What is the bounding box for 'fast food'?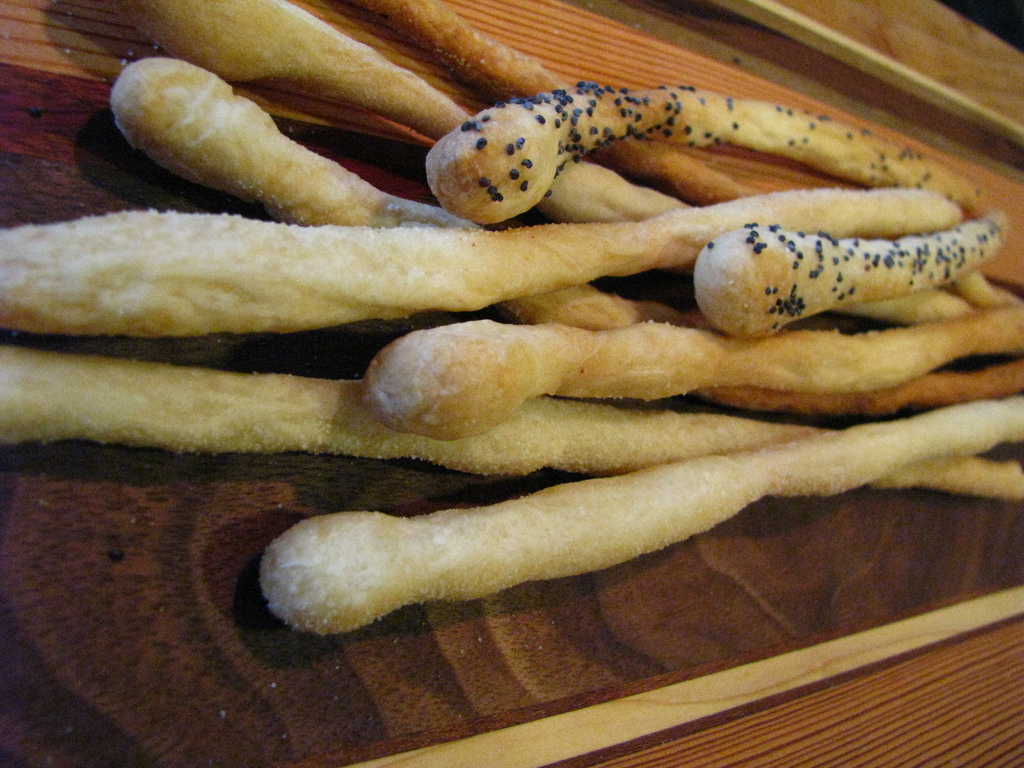
detection(116, 60, 1009, 424).
